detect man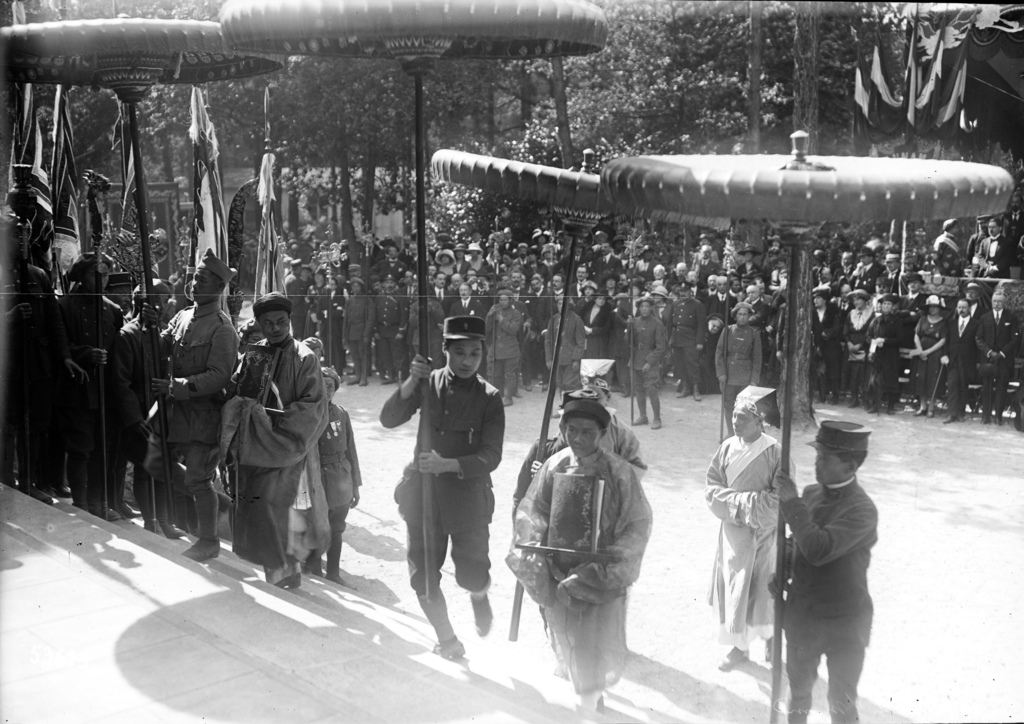
crop(765, 416, 899, 723)
